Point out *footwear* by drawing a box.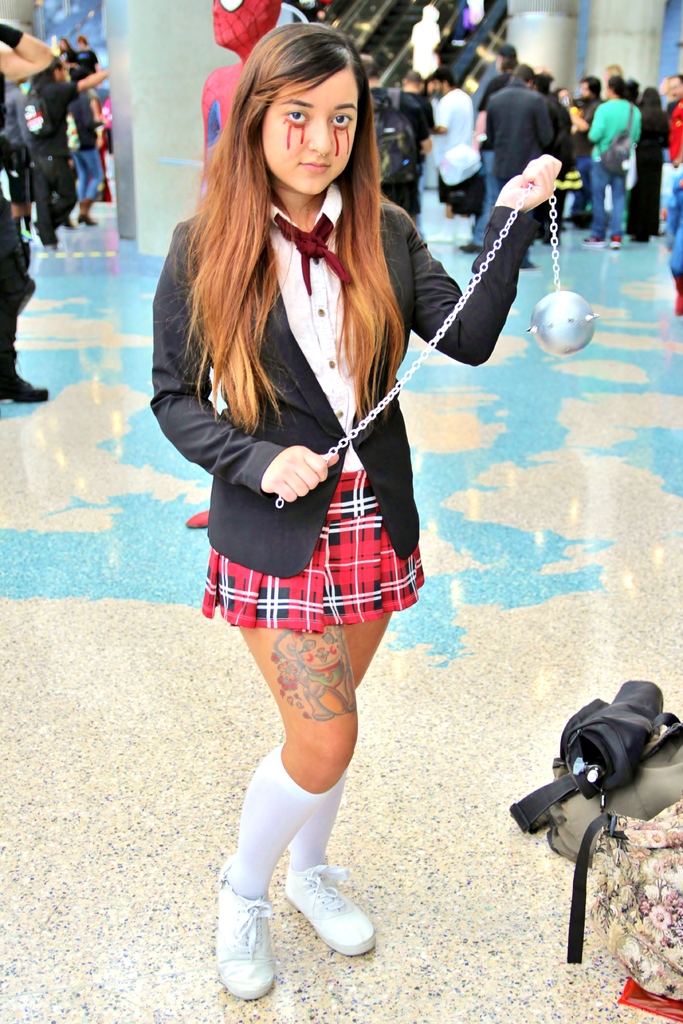
[283,860,375,951].
